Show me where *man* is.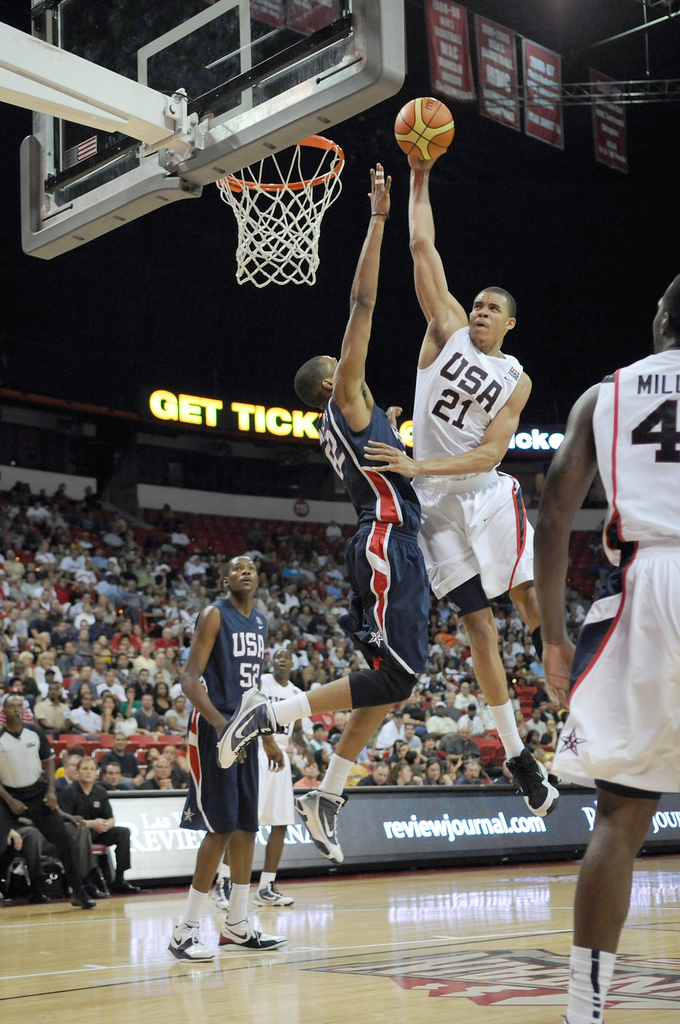
*man* is at (90,573,128,618).
